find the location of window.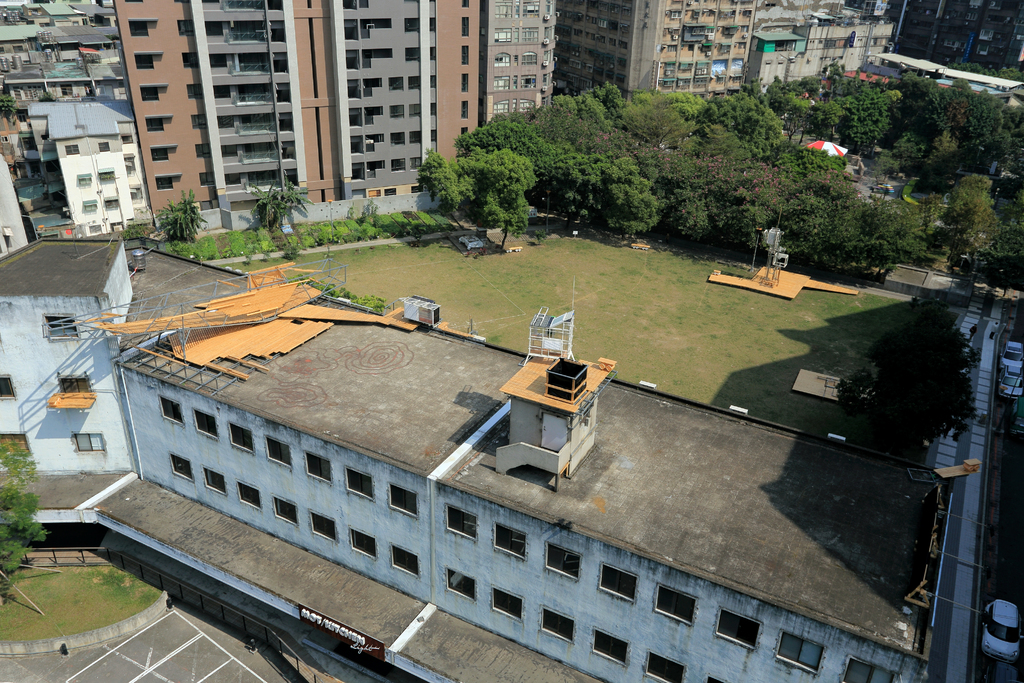
Location: Rect(610, 38, 615, 44).
